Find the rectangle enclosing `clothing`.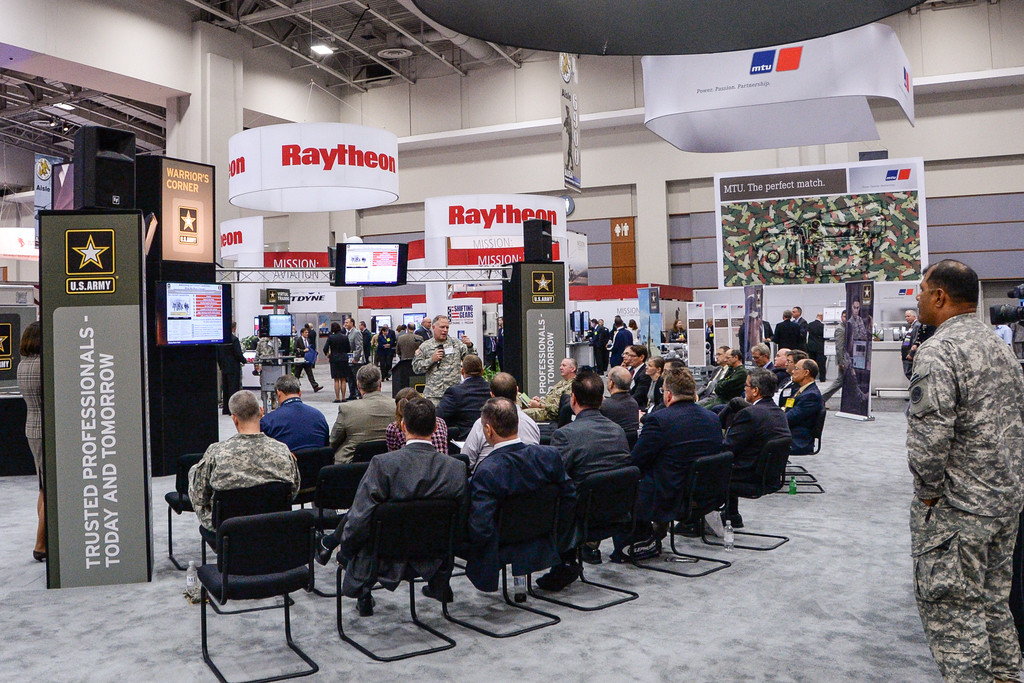
{"x1": 430, "y1": 374, "x2": 490, "y2": 434}.
